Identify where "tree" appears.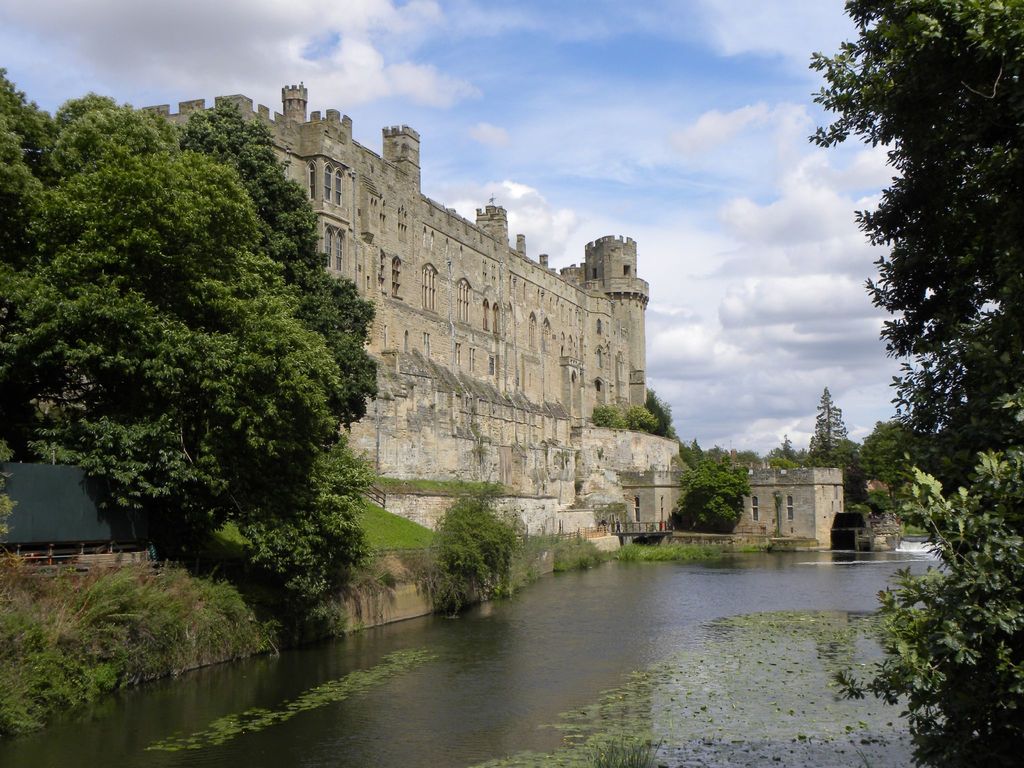
Appears at x1=803, y1=392, x2=858, y2=486.
